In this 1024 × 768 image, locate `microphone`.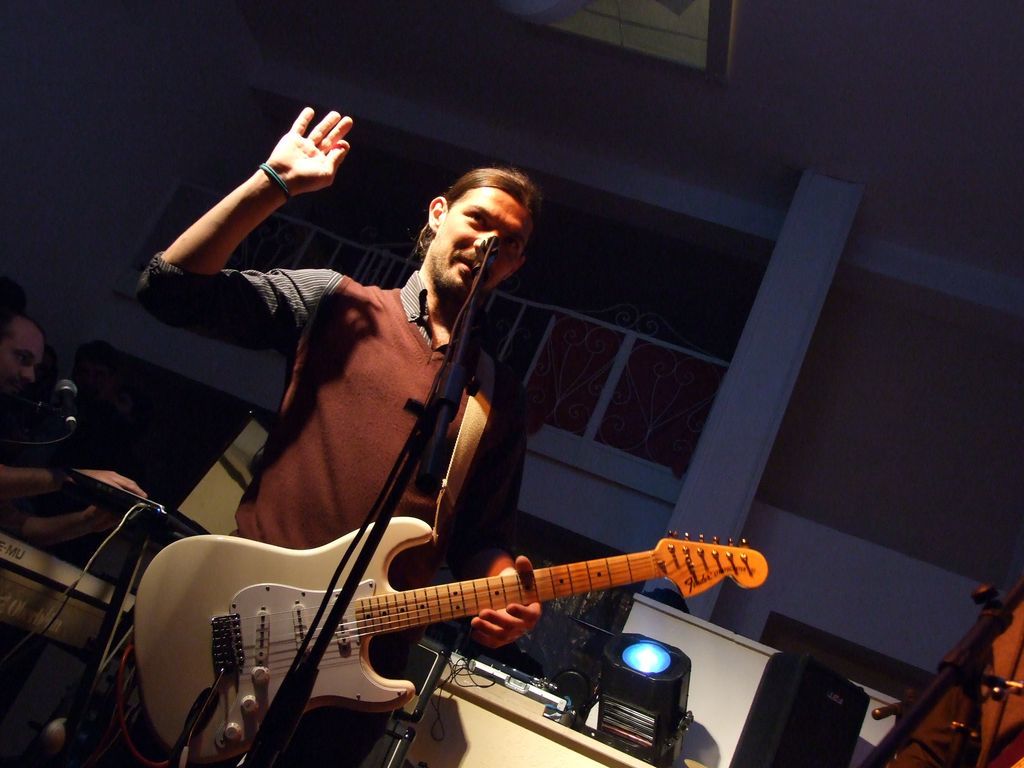
Bounding box: 475 237 495 253.
